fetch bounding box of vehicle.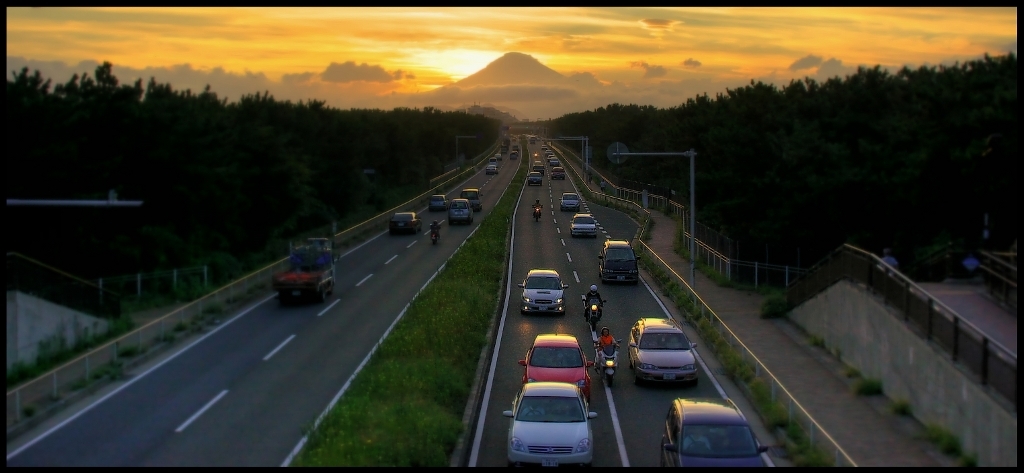
Bbox: crop(660, 396, 775, 469).
